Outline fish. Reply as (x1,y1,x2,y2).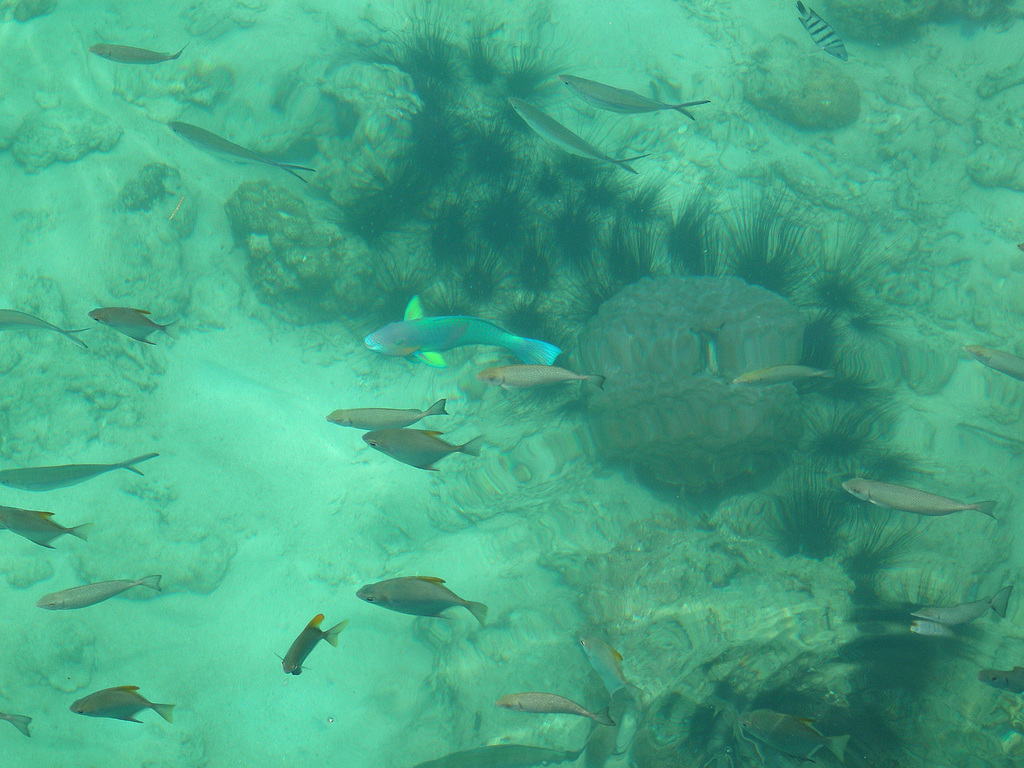
(735,714,845,765).
